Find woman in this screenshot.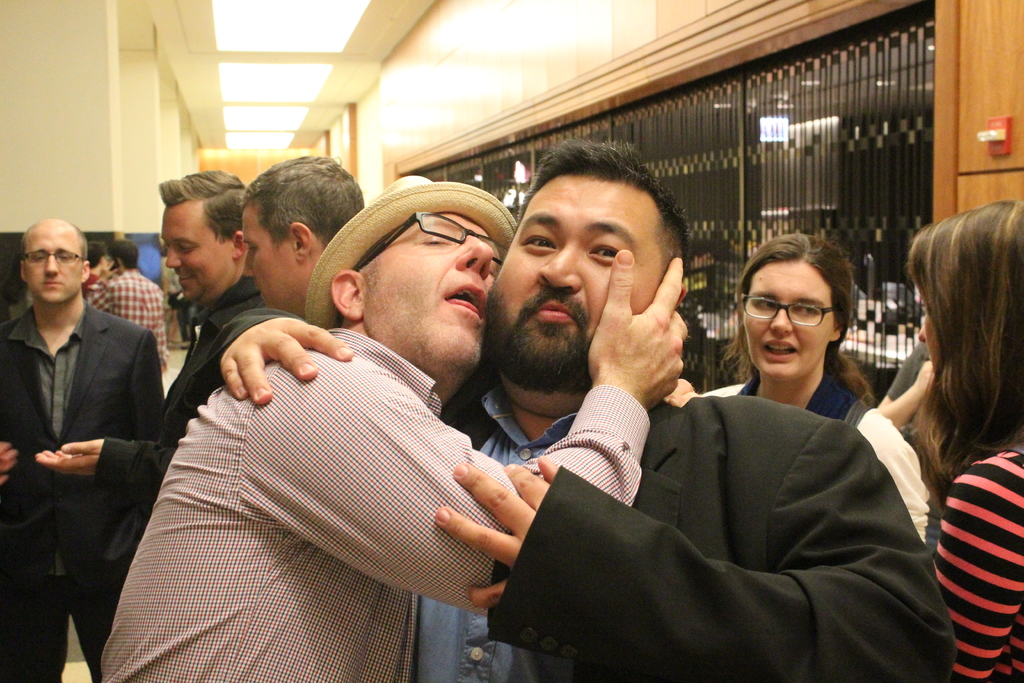
The bounding box for woman is [left=872, top=174, right=1023, bottom=666].
